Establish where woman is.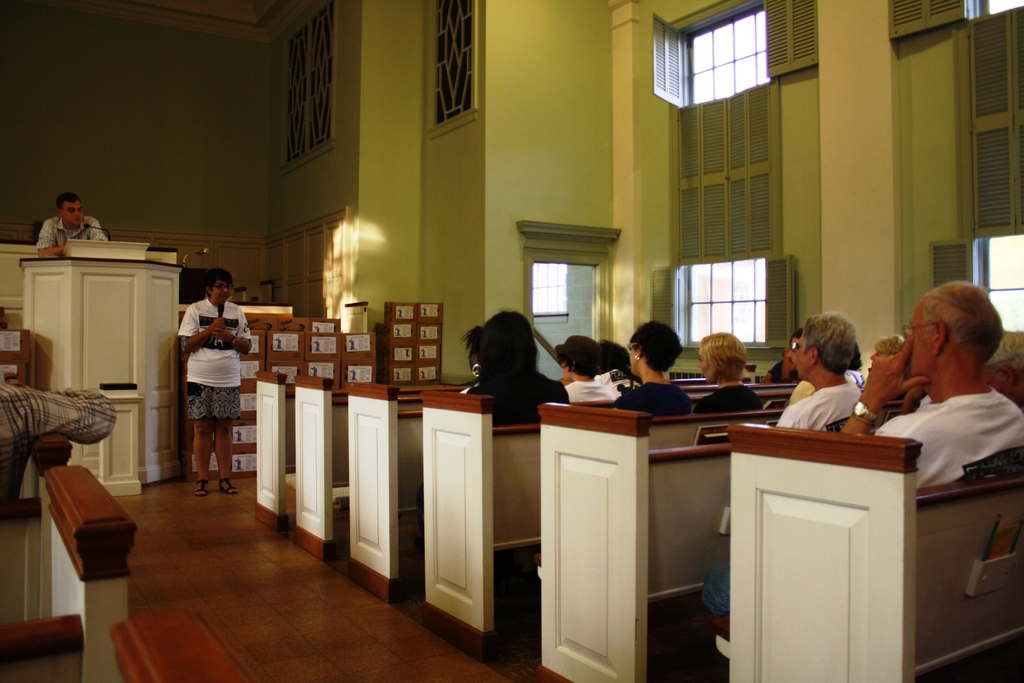
Established at [611, 318, 684, 416].
